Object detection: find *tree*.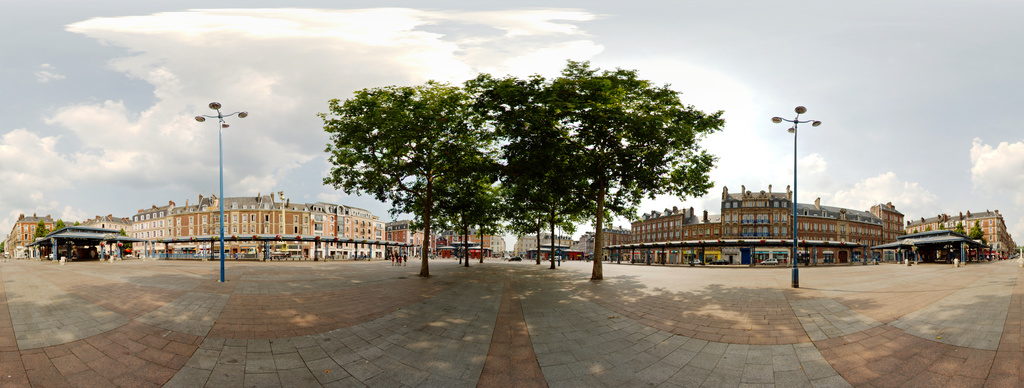
485:56:732:282.
